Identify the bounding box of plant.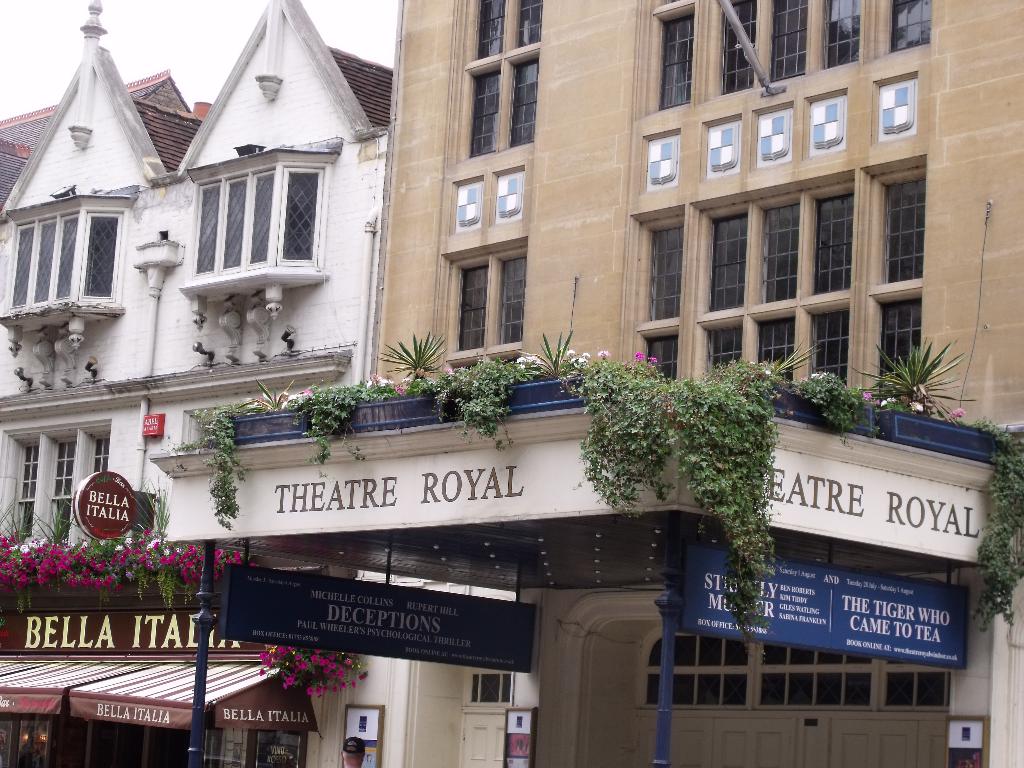
{"left": 887, "top": 319, "right": 969, "bottom": 429}.
